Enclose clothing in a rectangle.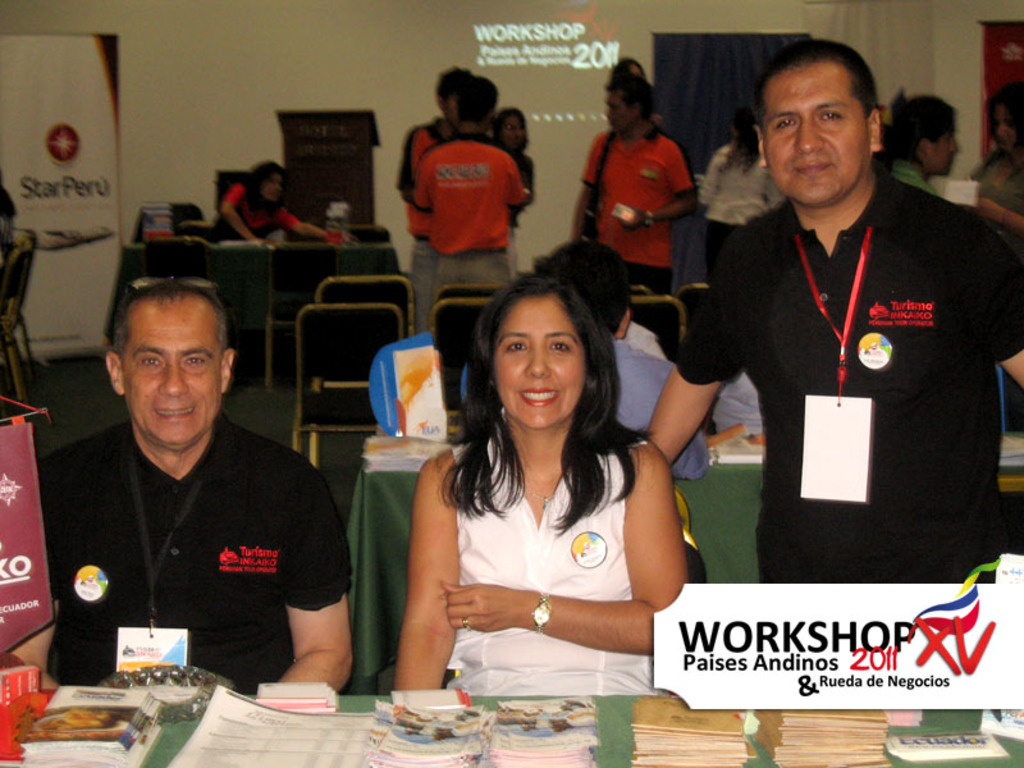
pyautogui.locateOnScreen(585, 132, 692, 337).
